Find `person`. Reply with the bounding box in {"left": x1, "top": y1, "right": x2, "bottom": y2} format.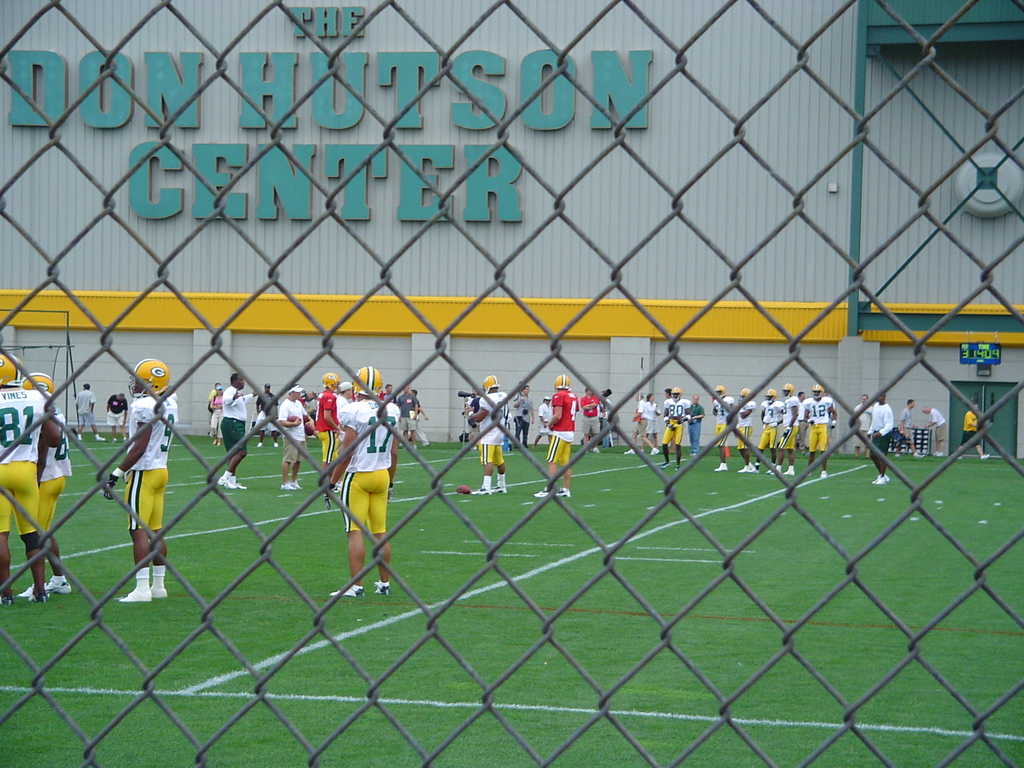
{"left": 0, "top": 355, "right": 61, "bottom": 603}.
